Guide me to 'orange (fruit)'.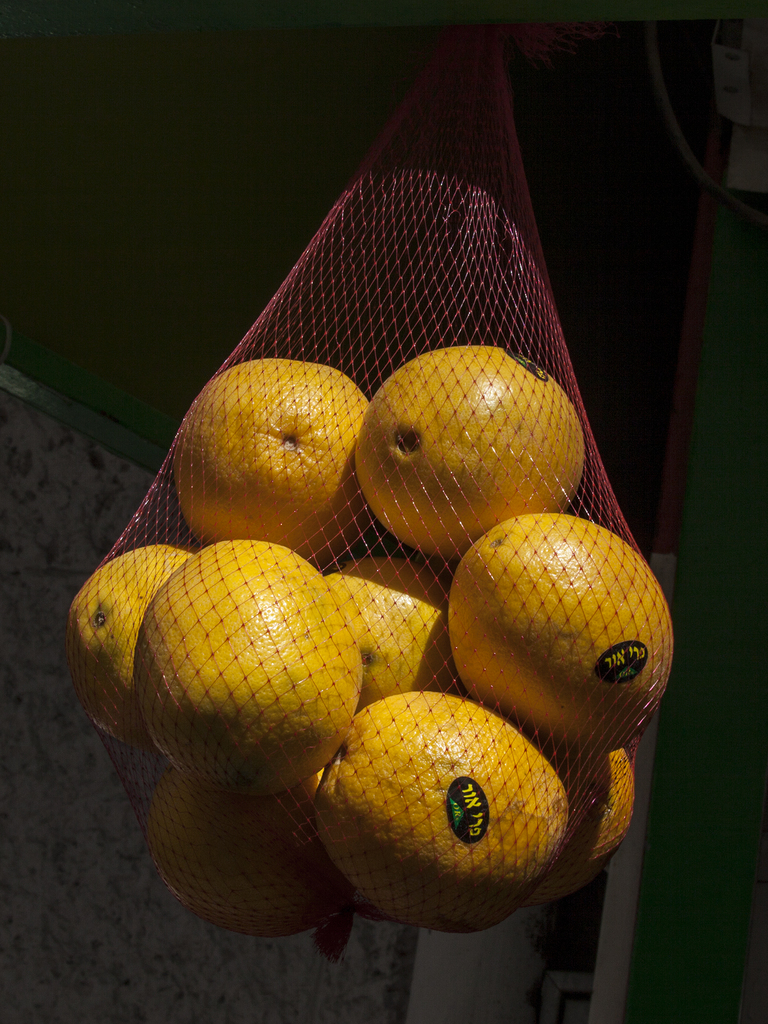
Guidance: [x1=372, y1=326, x2=591, y2=557].
